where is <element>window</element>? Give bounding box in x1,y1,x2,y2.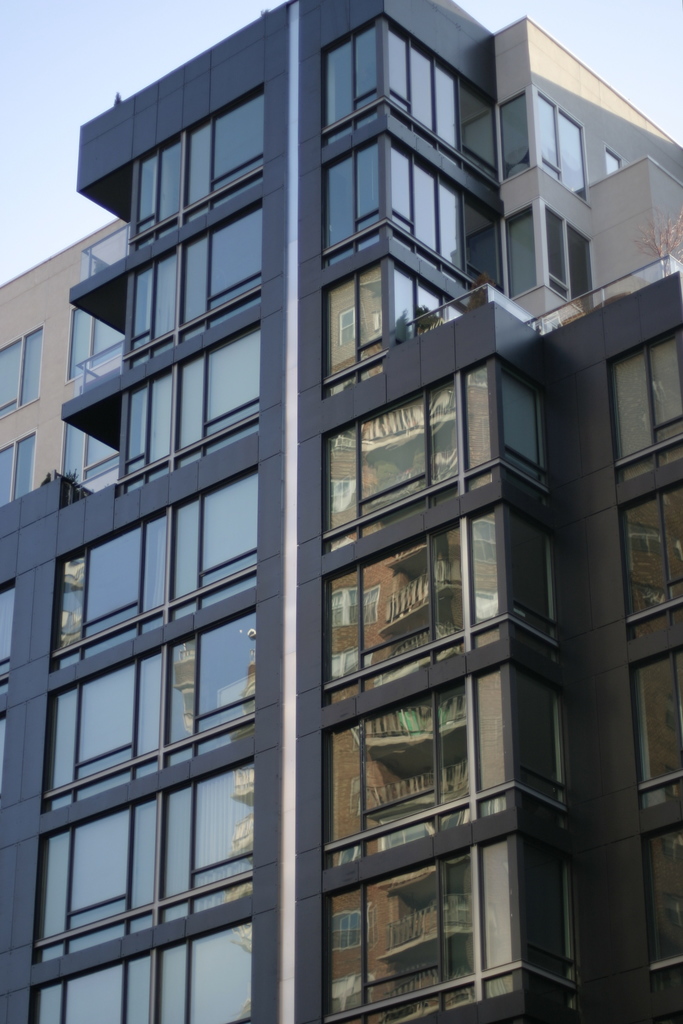
26,920,256,1023.
